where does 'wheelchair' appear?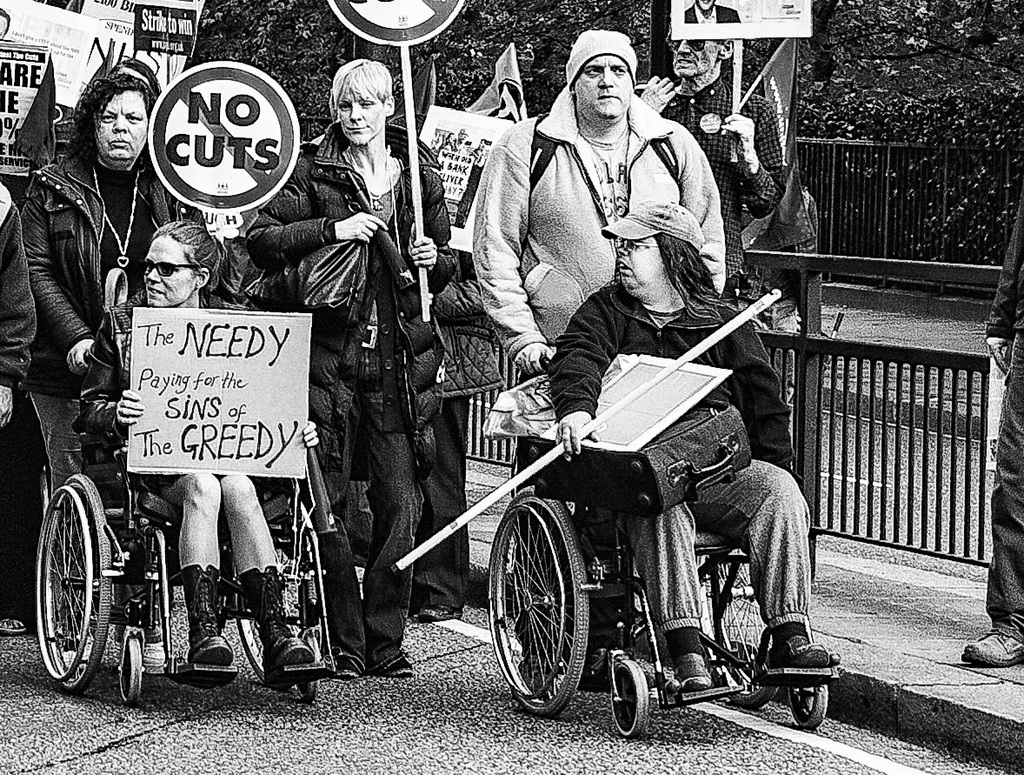
Appears at (left=472, top=340, right=827, bottom=727).
